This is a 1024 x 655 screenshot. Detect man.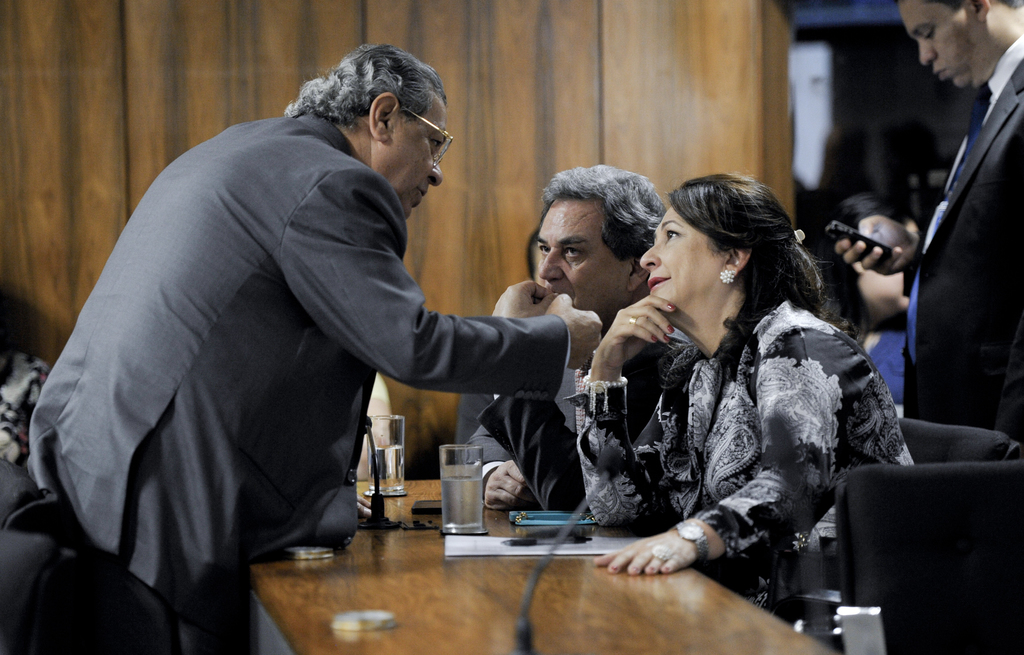
{"left": 98, "top": 42, "right": 591, "bottom": 621}.
